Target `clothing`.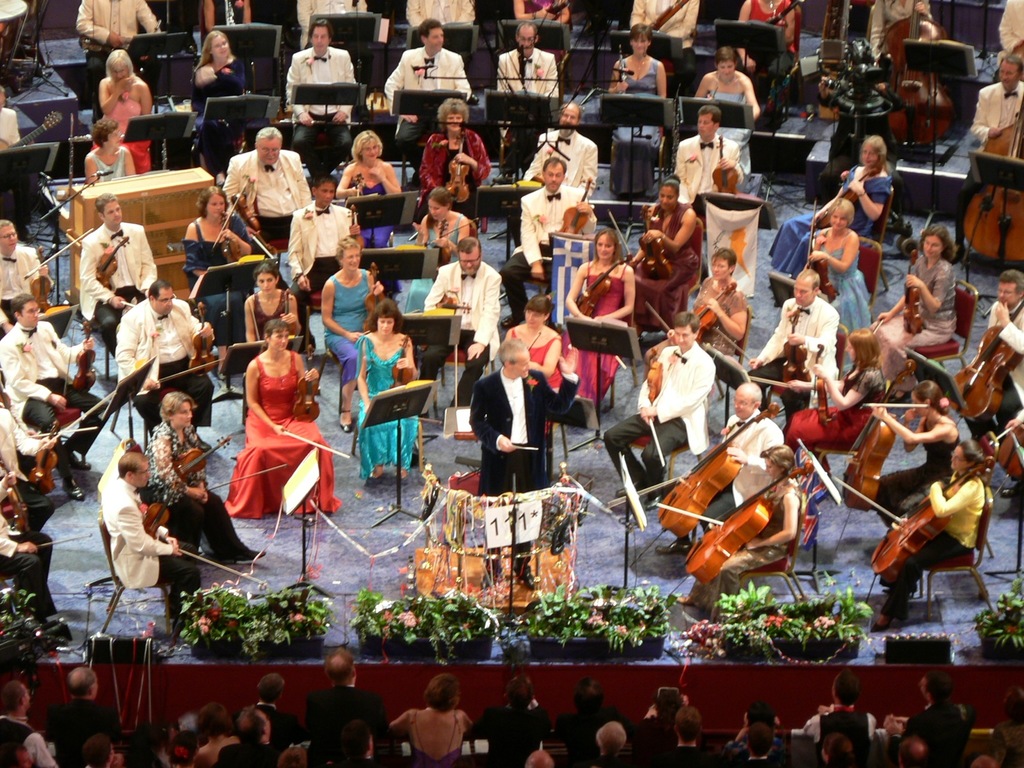
Target region: (354, 179, 396, 248).
